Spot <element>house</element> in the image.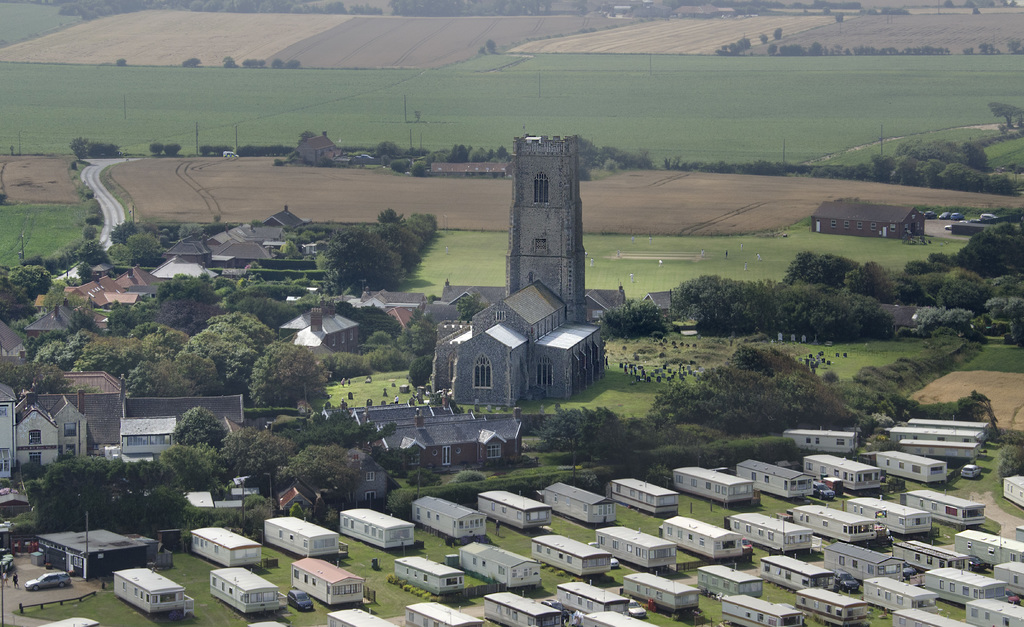
<element>house</element> found at x1=204, y1=568, x2=282, y2=614.
